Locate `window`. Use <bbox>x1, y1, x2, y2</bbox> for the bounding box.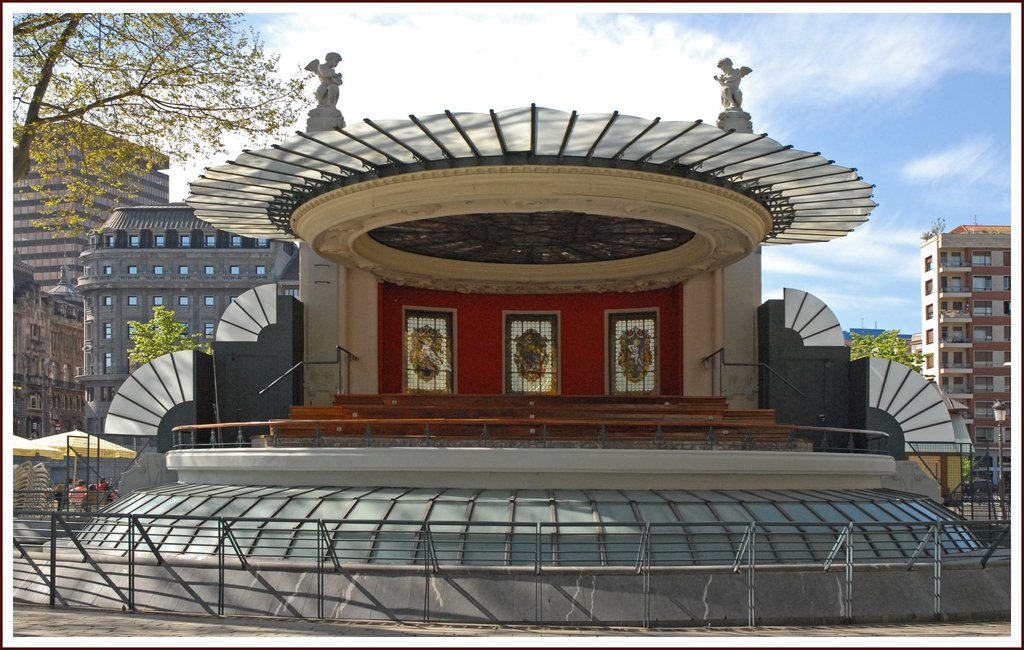
<bbox>598, 301, 658, 396</bbox>.
